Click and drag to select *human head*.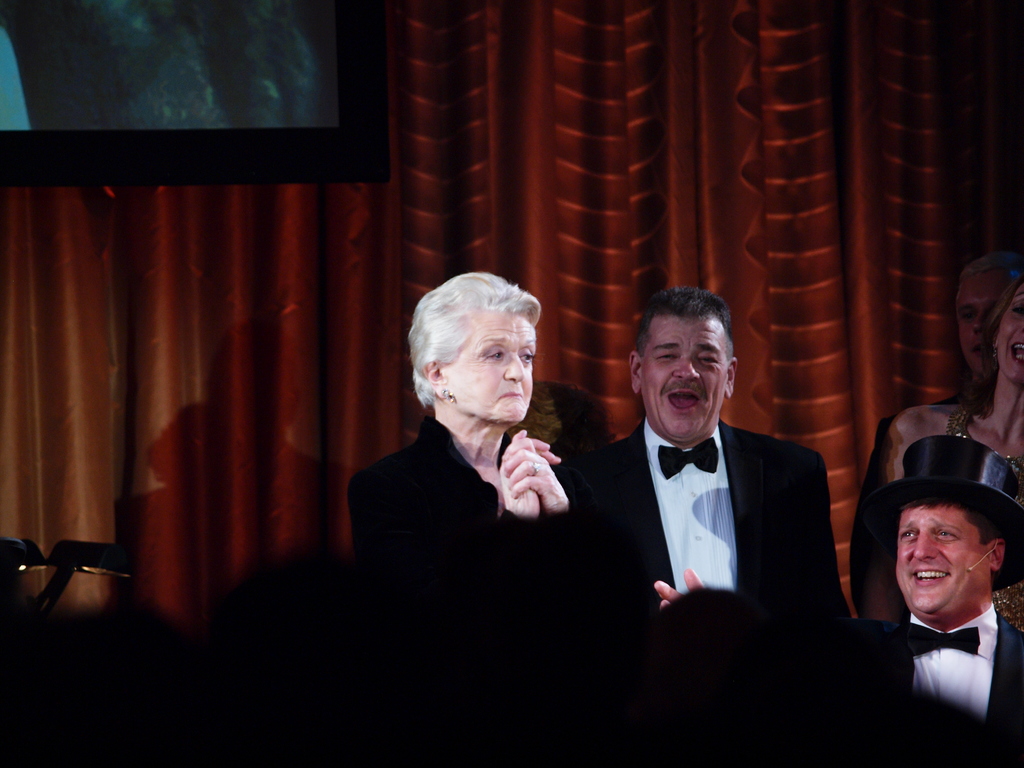
Selection: box(892, 460, 1014, 622).
